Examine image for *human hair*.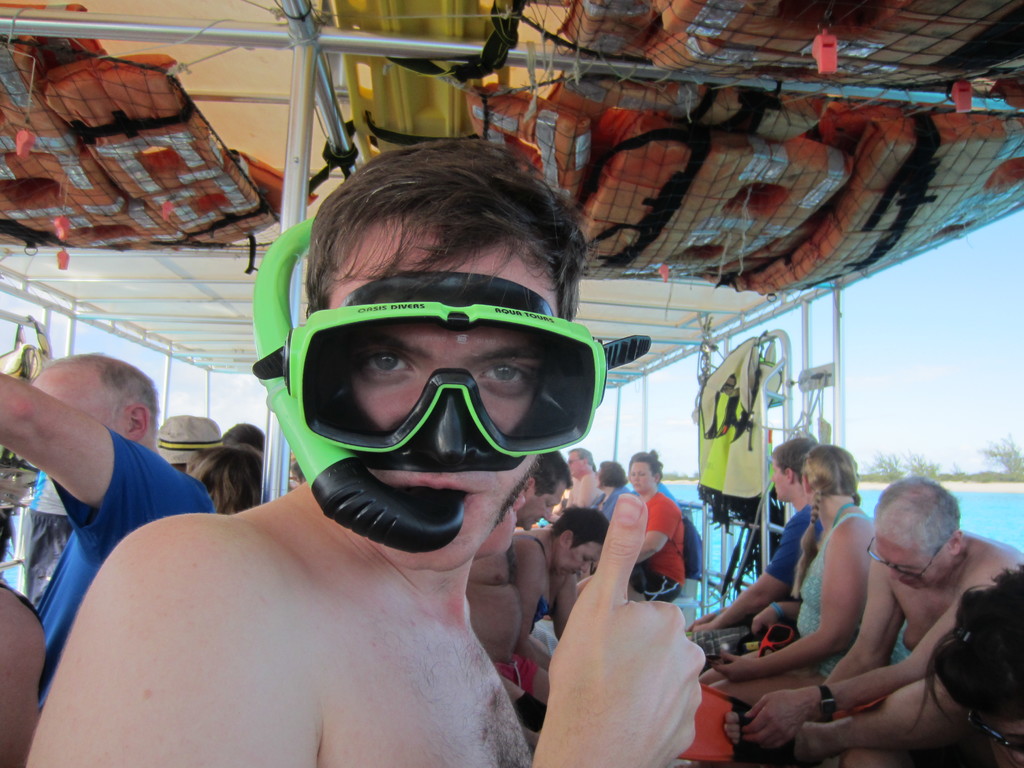
Examination result: l=796, t=442, r=868, b=596.
